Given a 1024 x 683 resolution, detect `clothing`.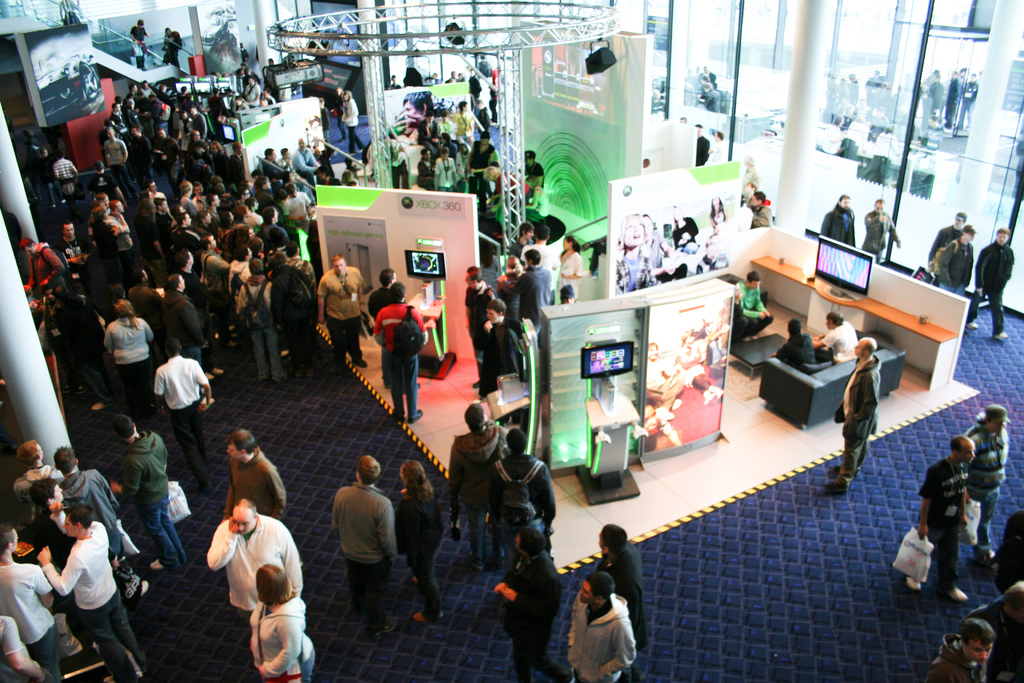
detection(371, 281, 394, 325).
